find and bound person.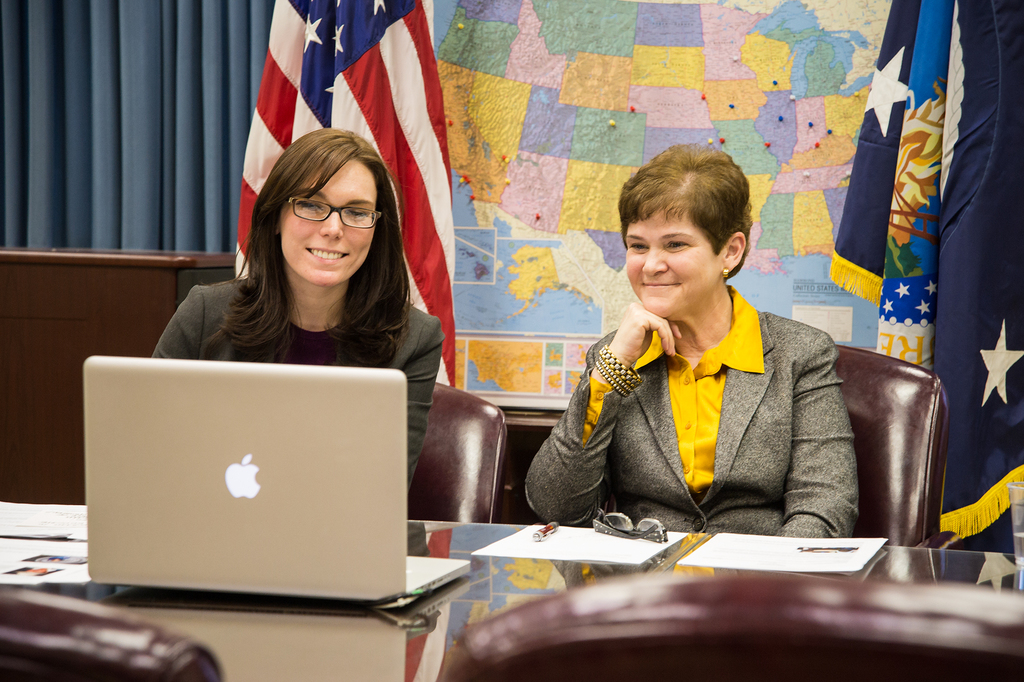
Bound: left=524, top=143, right=861, bottom=539.
